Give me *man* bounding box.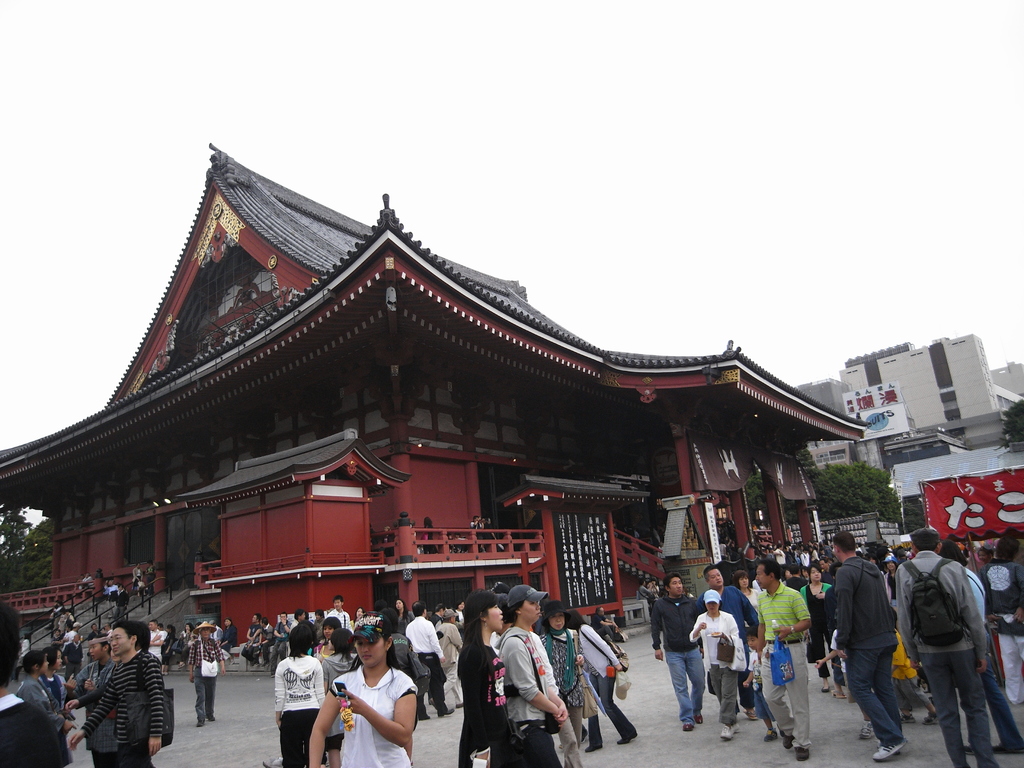
<box>751,554,813,765</box>.
